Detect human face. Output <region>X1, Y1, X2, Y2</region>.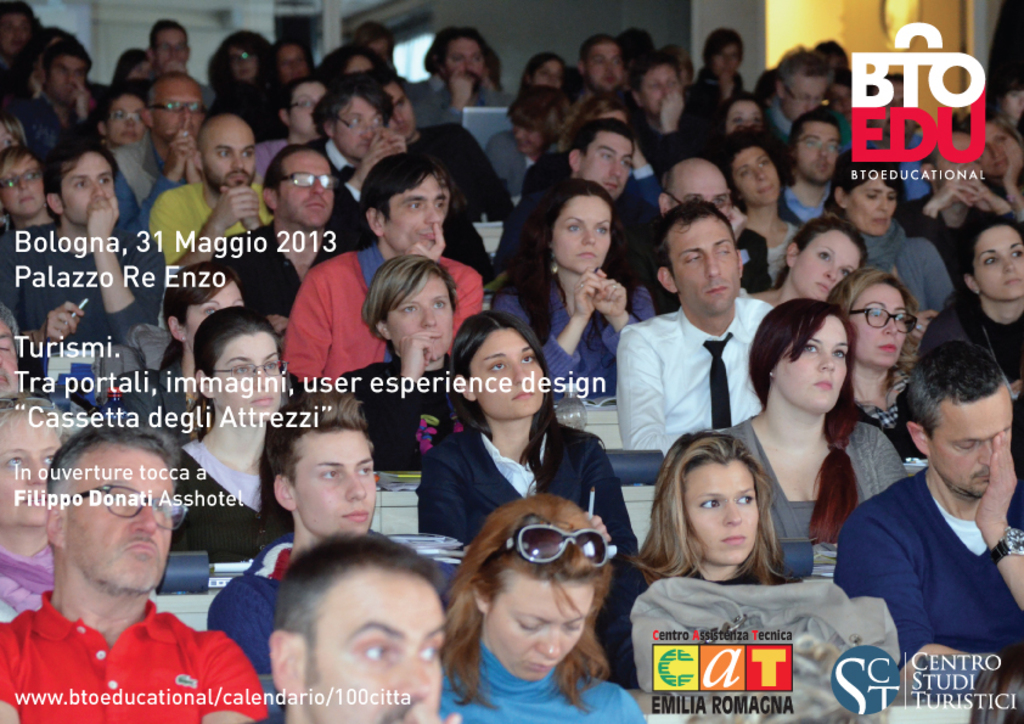
<region>489, 583, 593, 679</region>.
